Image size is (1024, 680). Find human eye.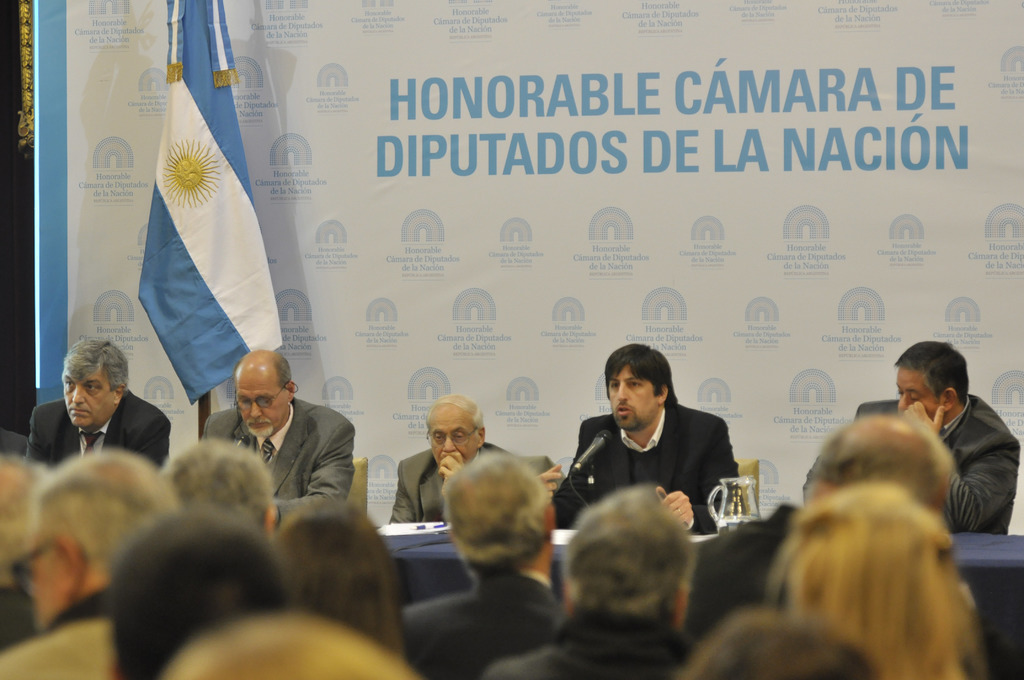
x1=88 y1=380 x2=115 y2=400.
